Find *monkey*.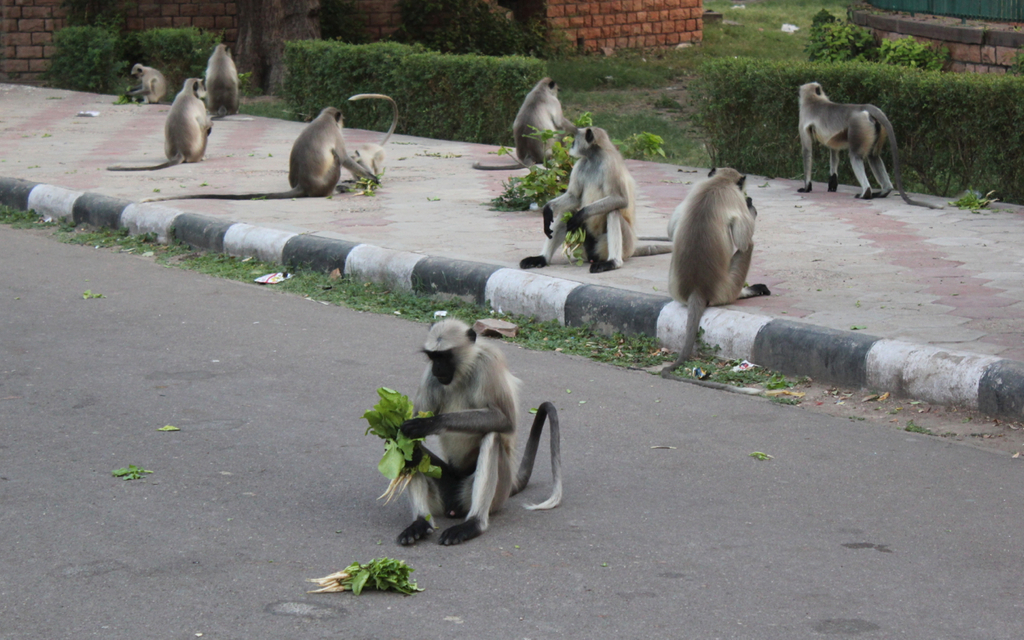
142, 101, 386, 202.
